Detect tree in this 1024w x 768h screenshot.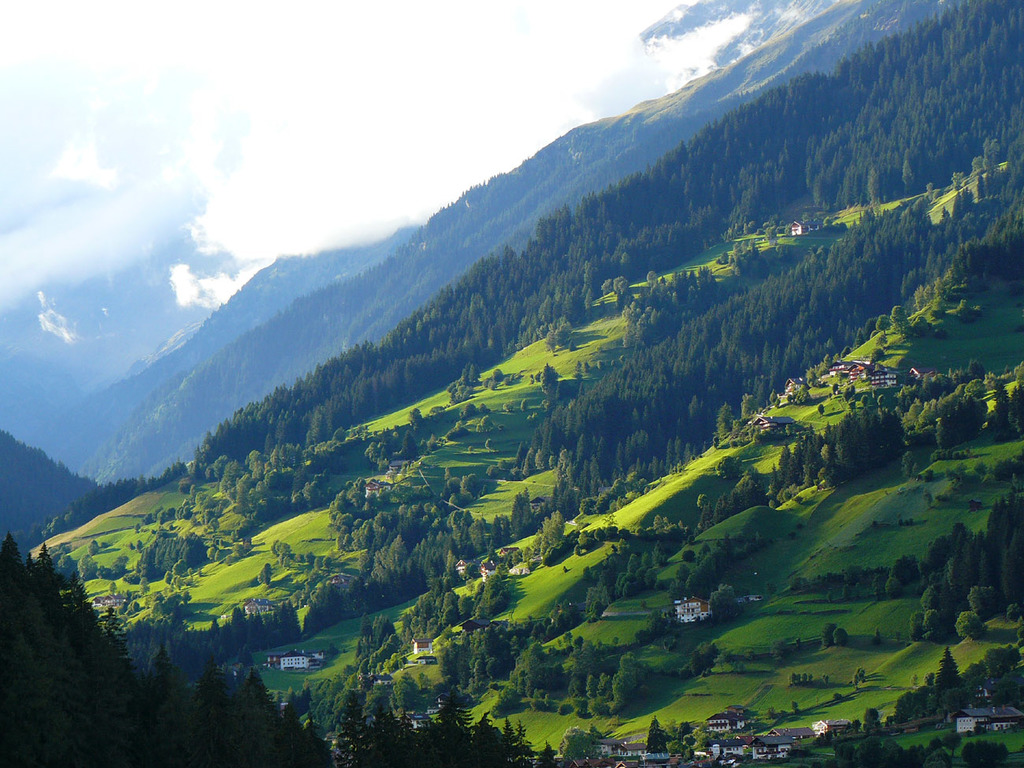
Detection: 382:531:411:581.
